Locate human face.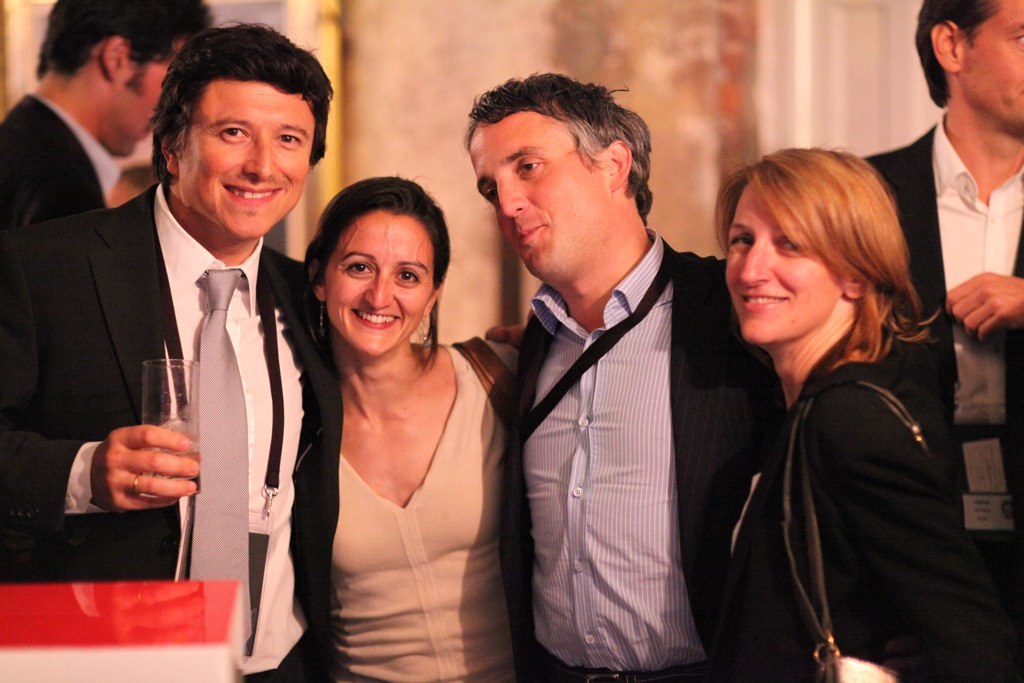
Bounding box: Rect(119, 41, 180, 158).
